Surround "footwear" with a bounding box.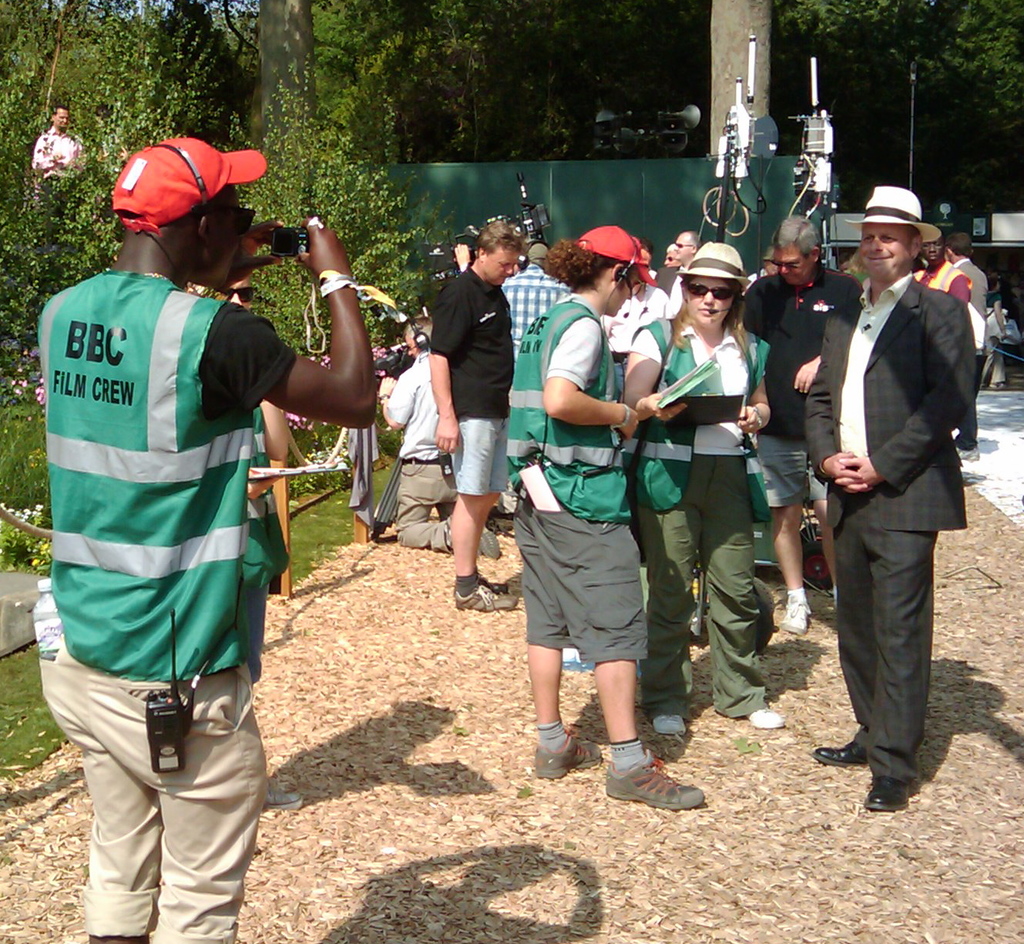
x1=957 y1=448 x2=979 y2=459.
